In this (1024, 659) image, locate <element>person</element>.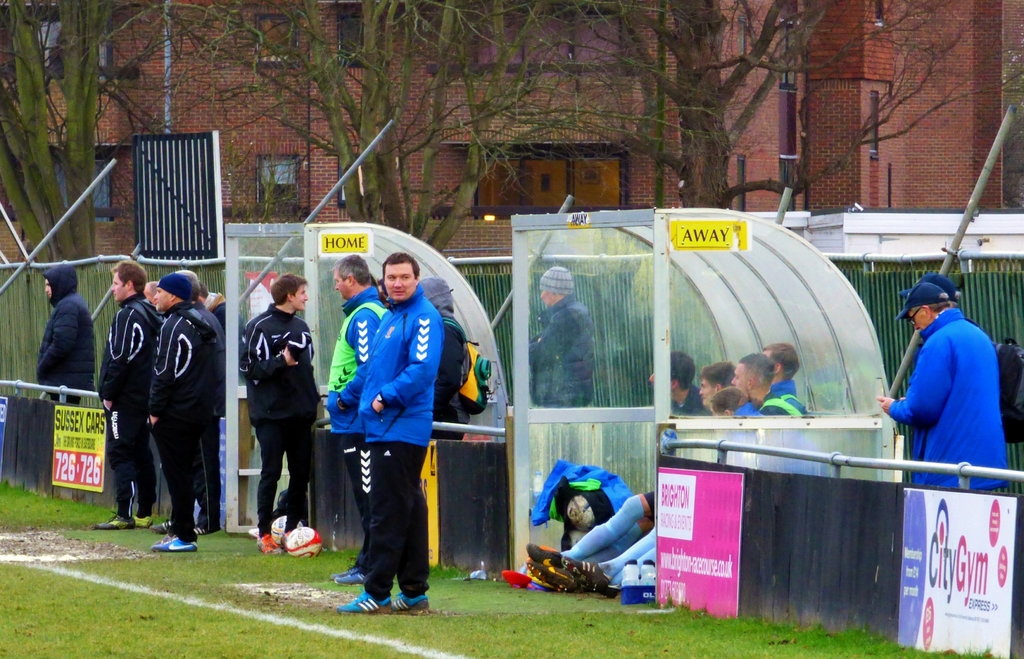
Bounding box: <bbox>897, 273, 965, 309</bbox>.
